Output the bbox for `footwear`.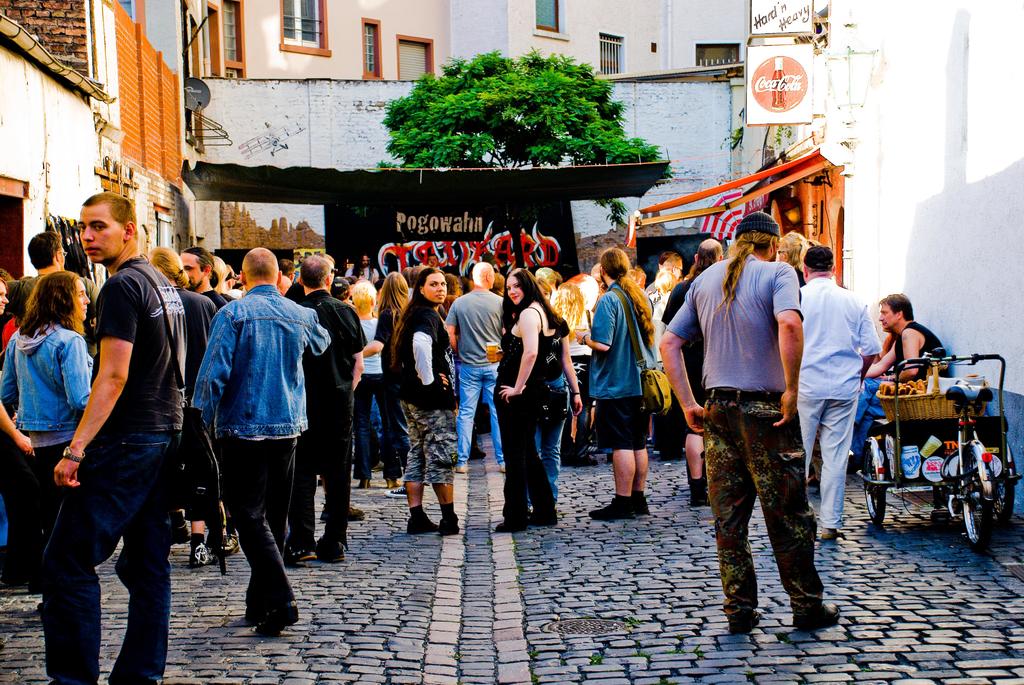
pyautogui.locateOnScreen(289, 539, 317, 565).
